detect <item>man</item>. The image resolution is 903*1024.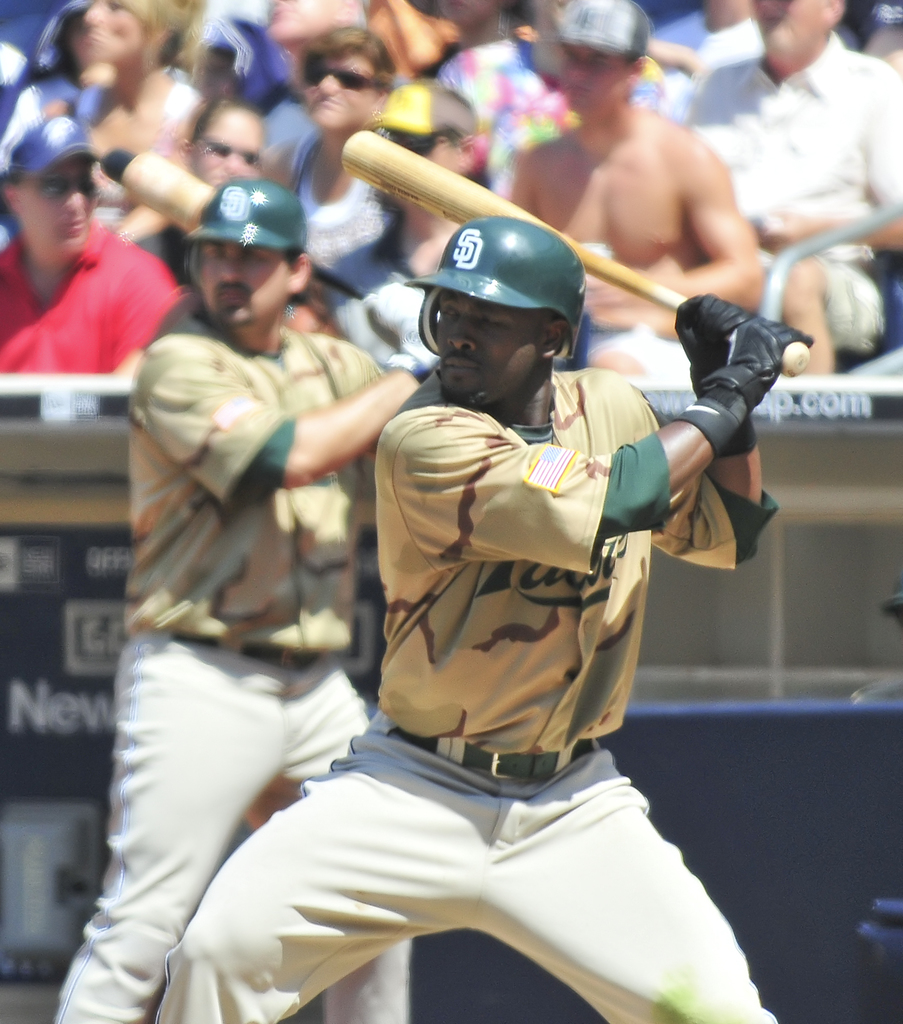
(147, 211, 781, 1023).
